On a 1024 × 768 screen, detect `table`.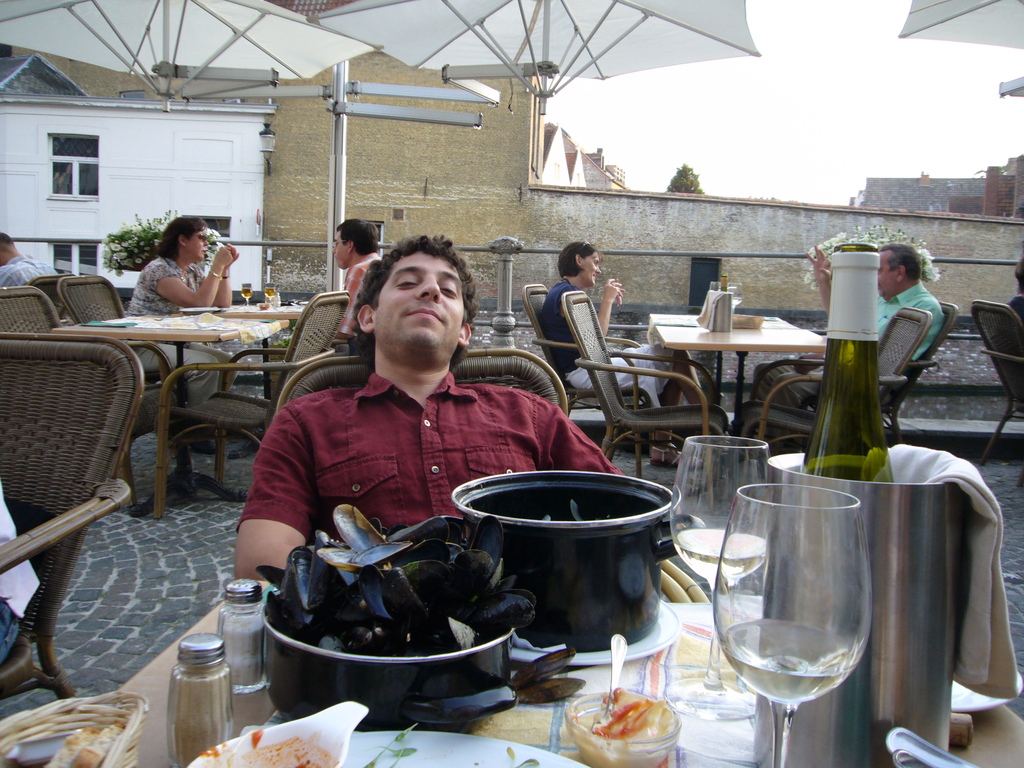
crop(639, 308, 847, 445).
